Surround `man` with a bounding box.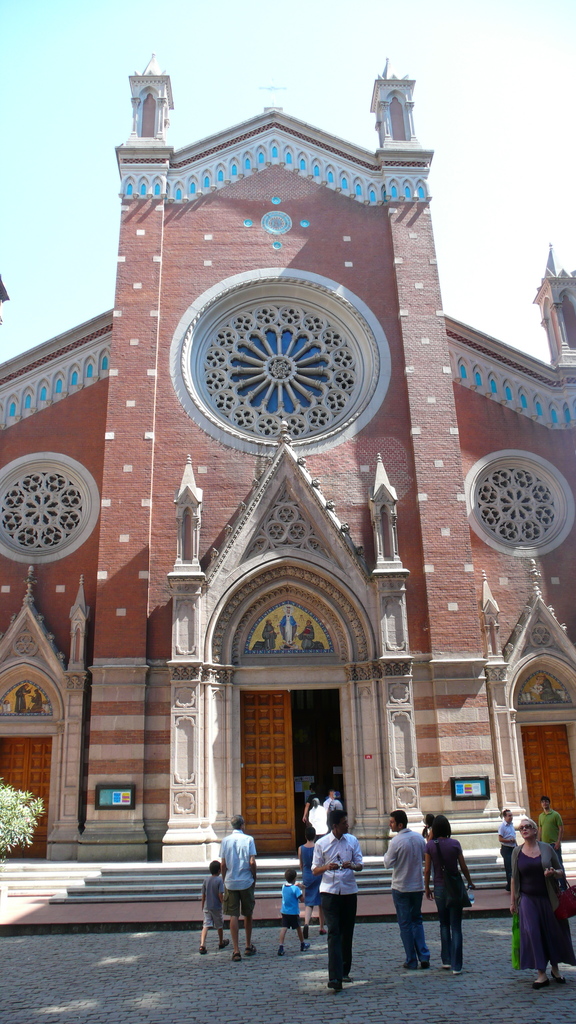
Rect(500, 807, 524, 903).
